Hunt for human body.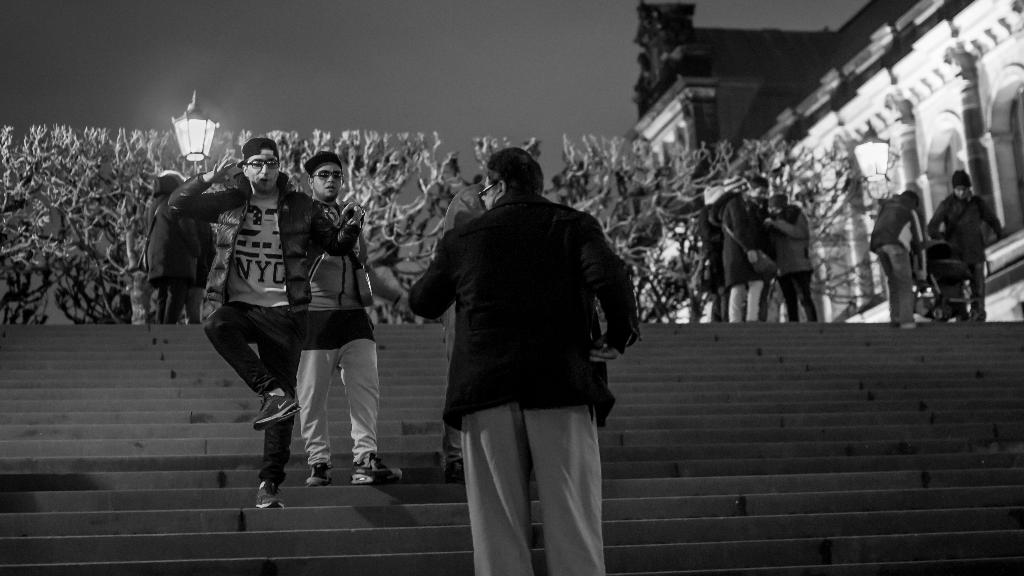
Hunted down at left=175, top=149, right=353, bottom=507.
